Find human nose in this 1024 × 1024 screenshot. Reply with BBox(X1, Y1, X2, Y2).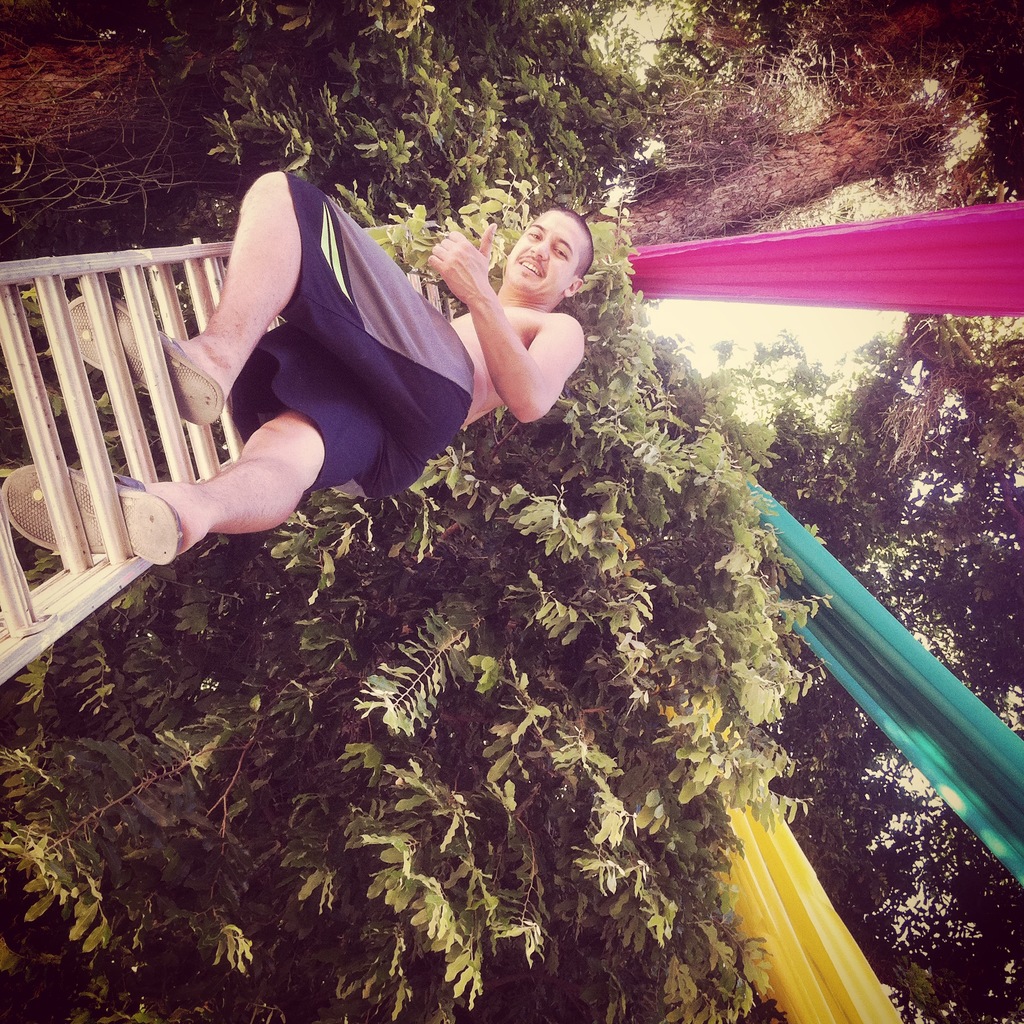
BBox(527, 234, 552, 262).
